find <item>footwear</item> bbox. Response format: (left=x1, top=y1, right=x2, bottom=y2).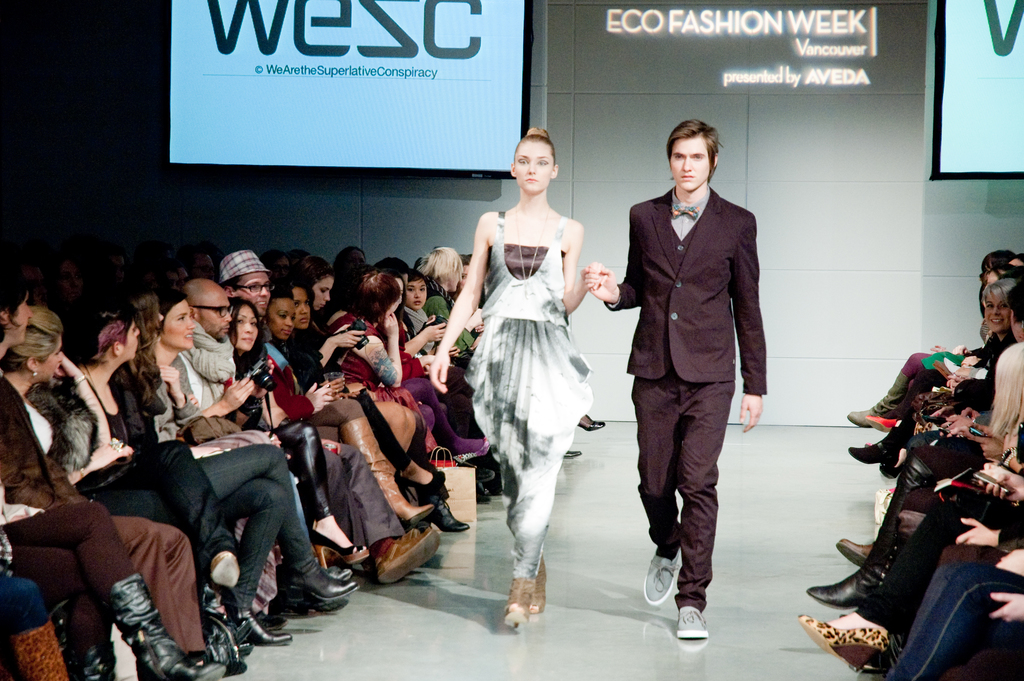
(left=845, top=438, right=888, bottom=466).
